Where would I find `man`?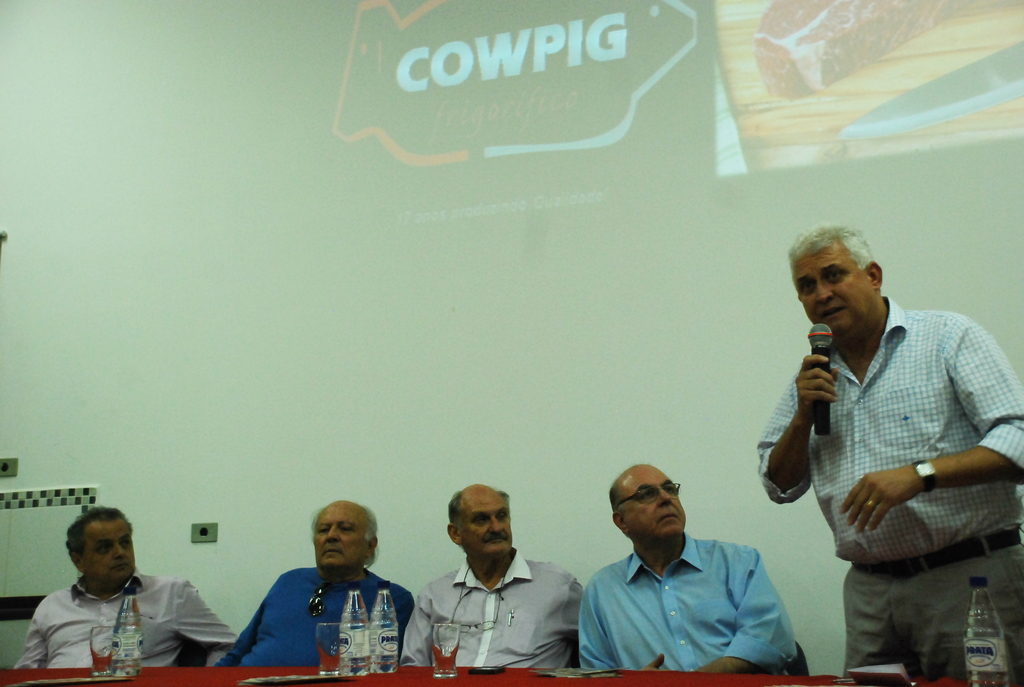
At rect(398, 475, 586, 673).
